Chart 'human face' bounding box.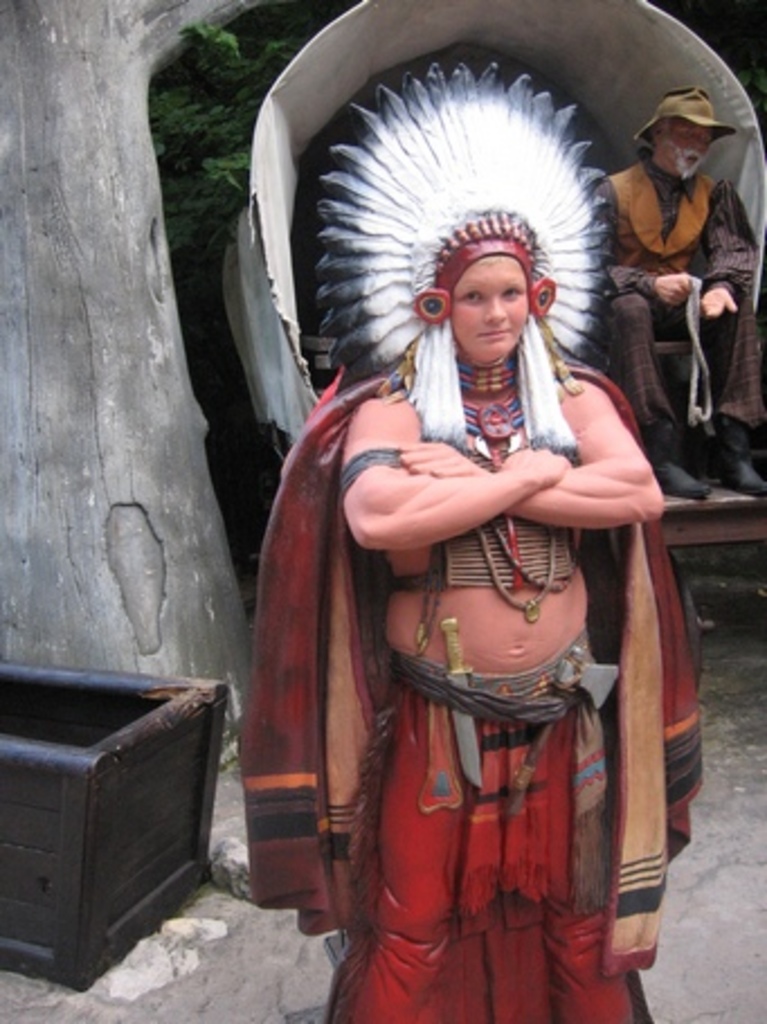
Charted: {"left": 666, "top": 117, "right": 729, "bottom": 187}.
